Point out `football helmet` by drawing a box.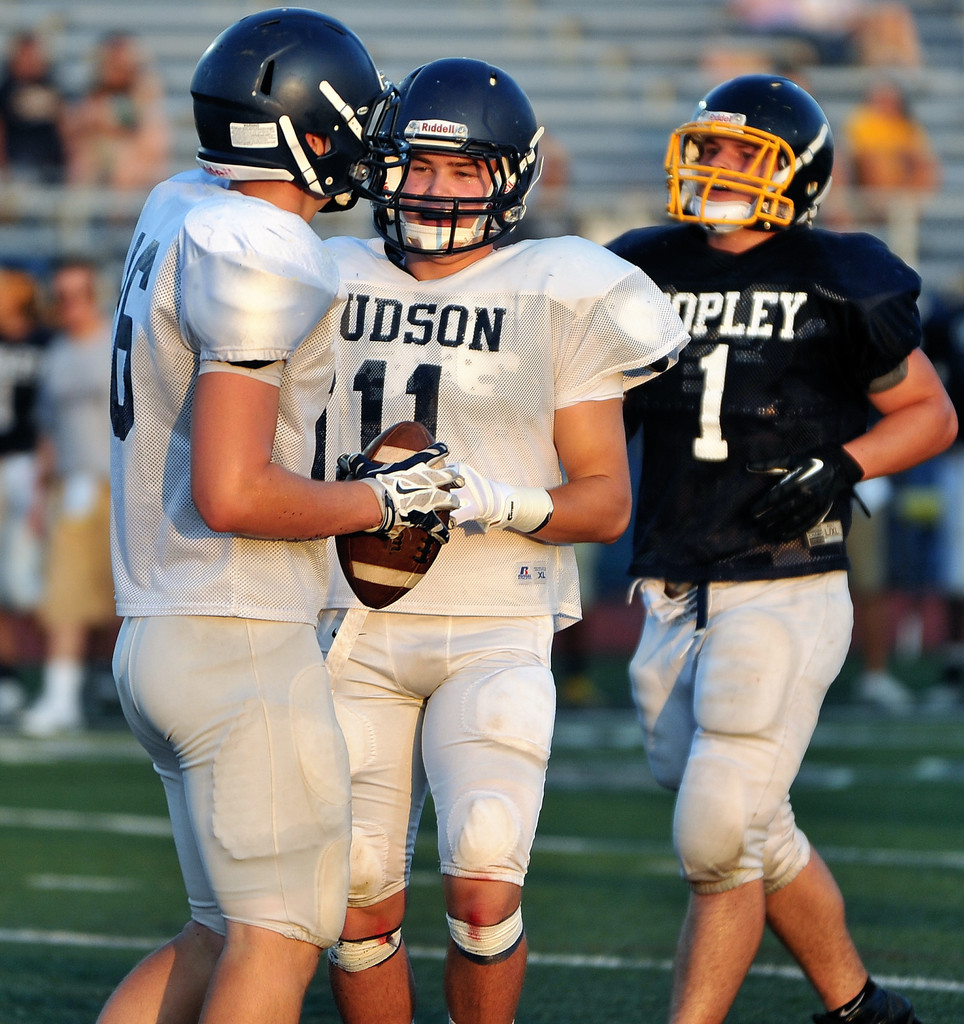
357 42 554 271.
